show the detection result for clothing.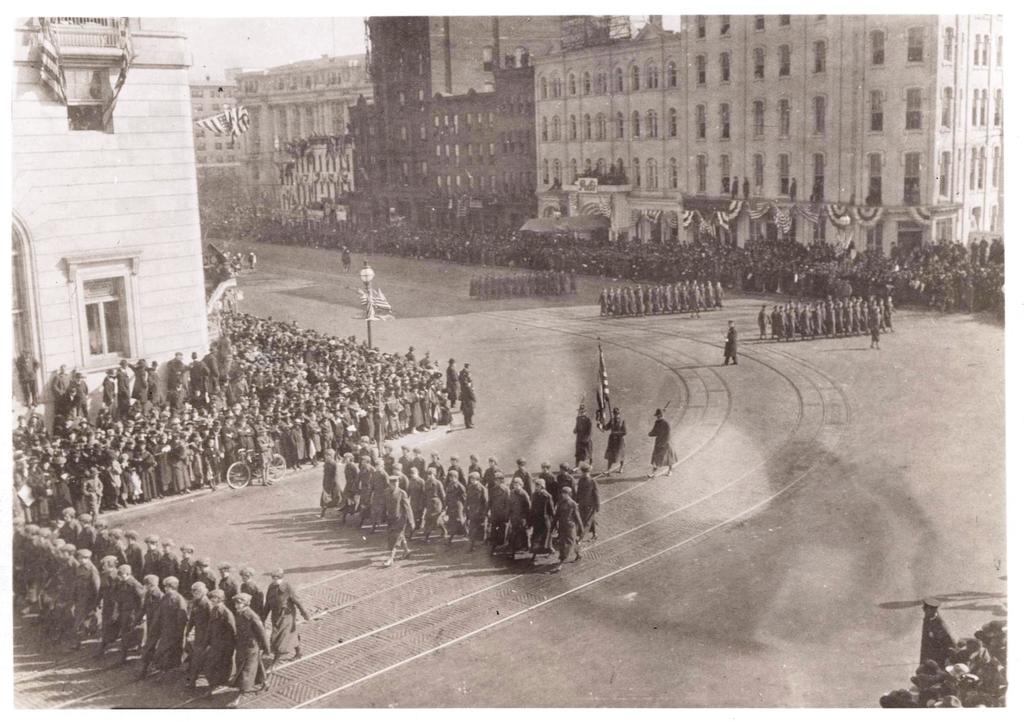
(left=220, top=582, right=242, bottom=604).
